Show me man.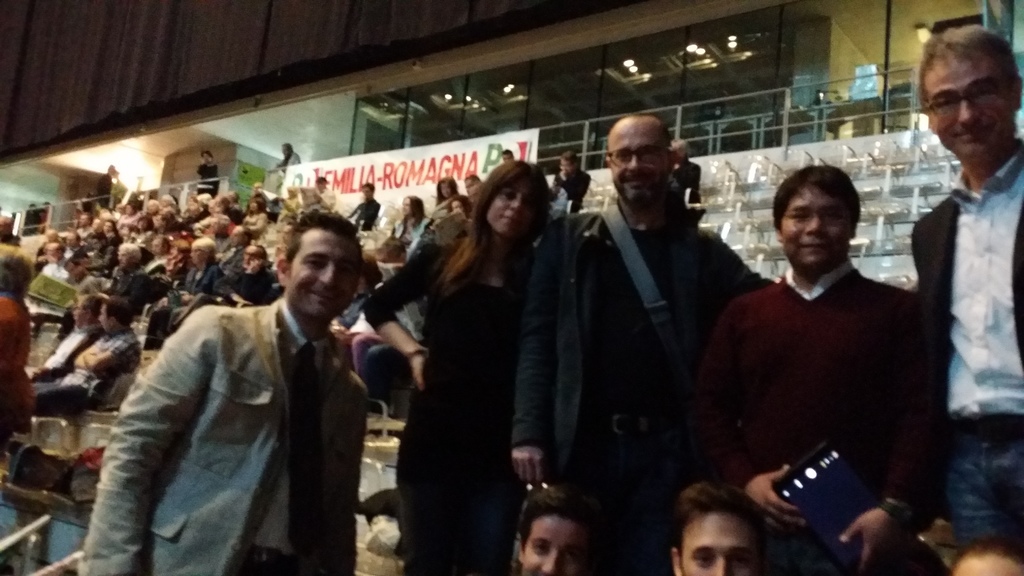
man is here: 173 246 278 335.
